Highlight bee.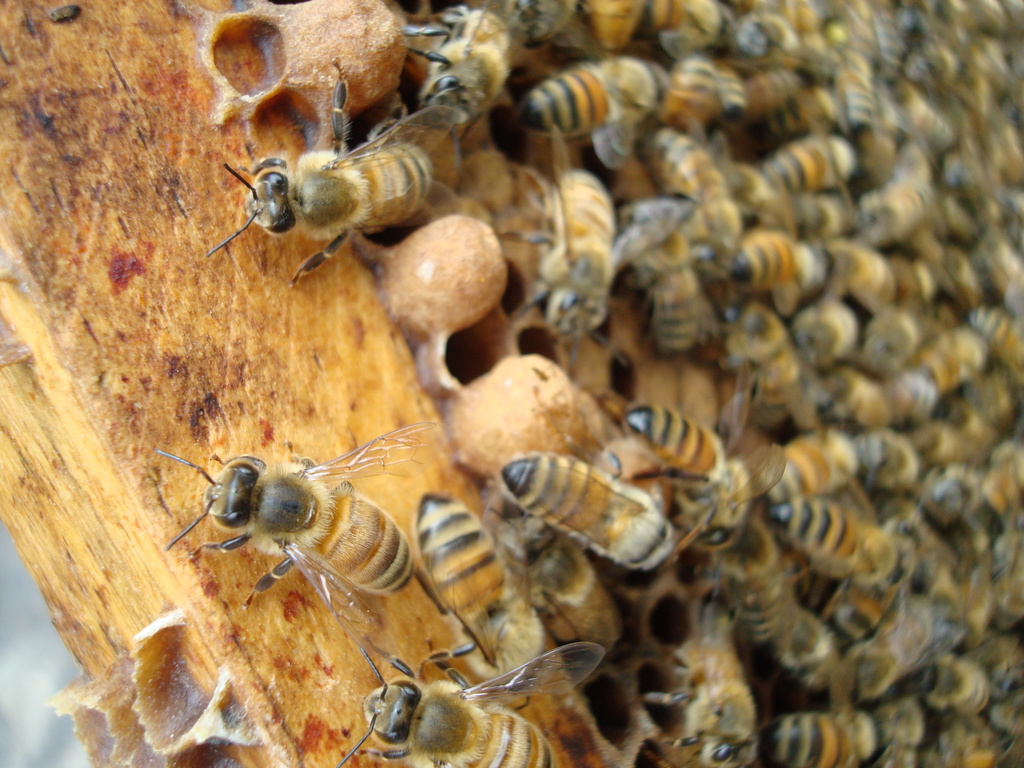
Highlighted region: {"left": 828, "top": 363, "right": 894, "bottom": 433}.
